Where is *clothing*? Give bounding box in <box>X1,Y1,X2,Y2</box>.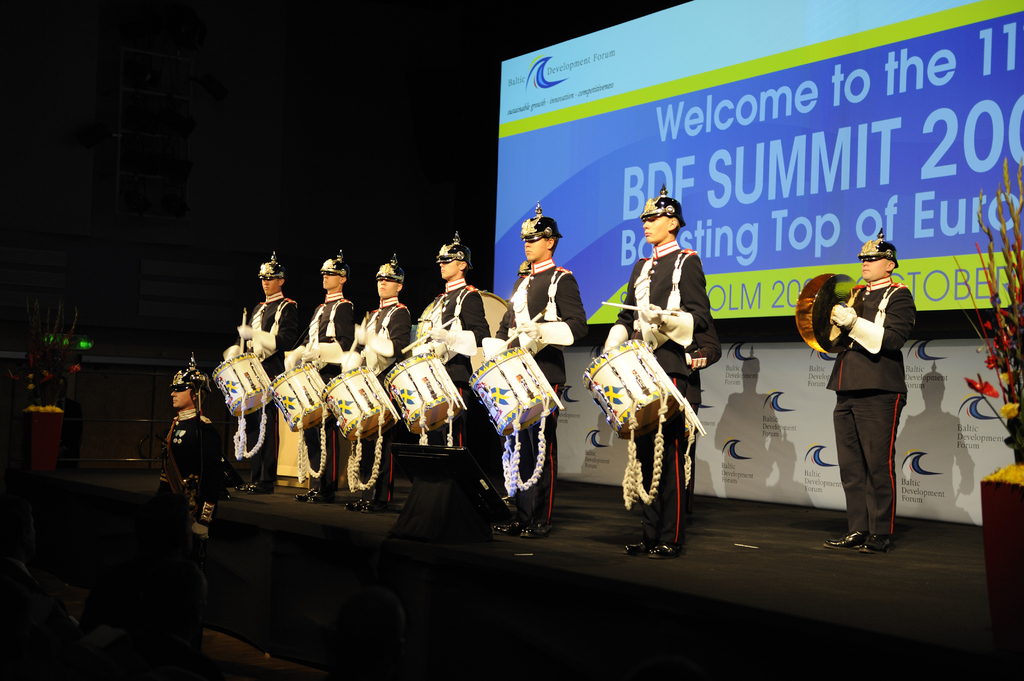
<box>346,285,401,515</box>.
